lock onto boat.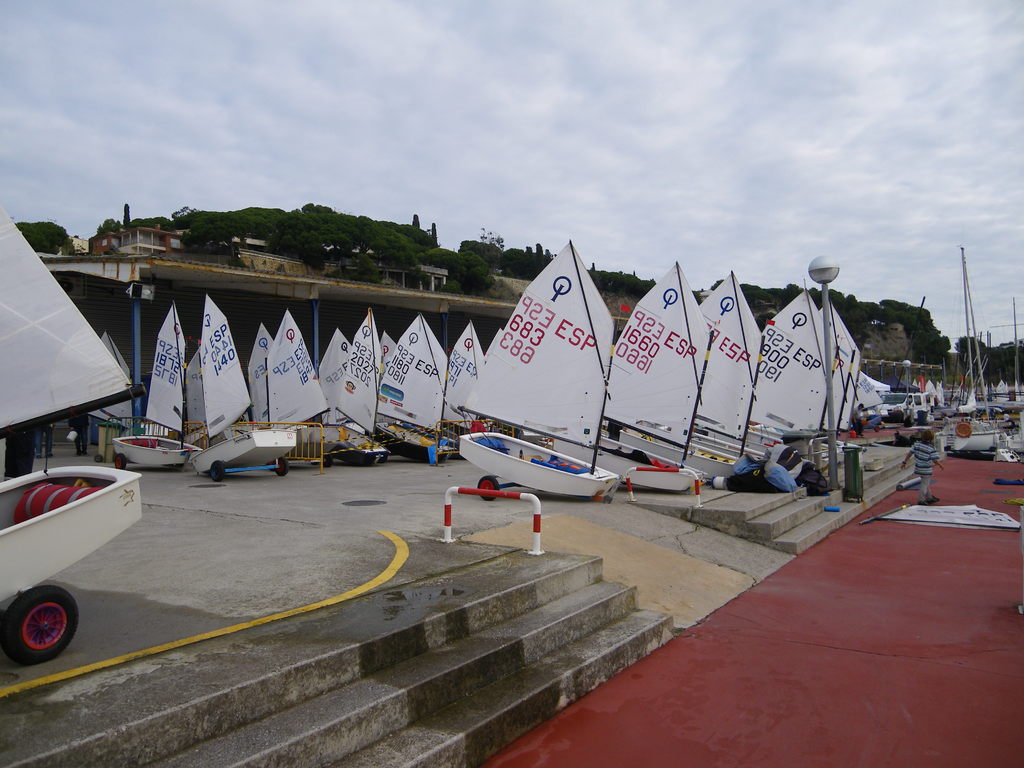
Locked: (left=938, top=245, right=1023, bottom=460).
